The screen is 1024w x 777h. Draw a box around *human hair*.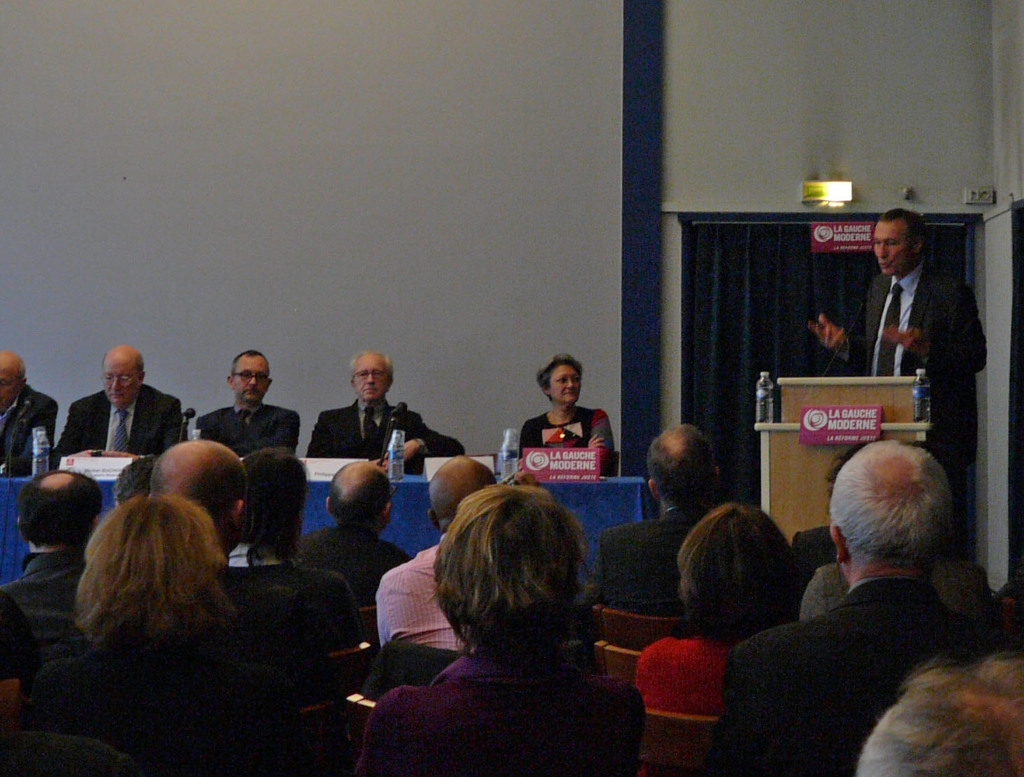
crop(539, 356, 586, 402).
